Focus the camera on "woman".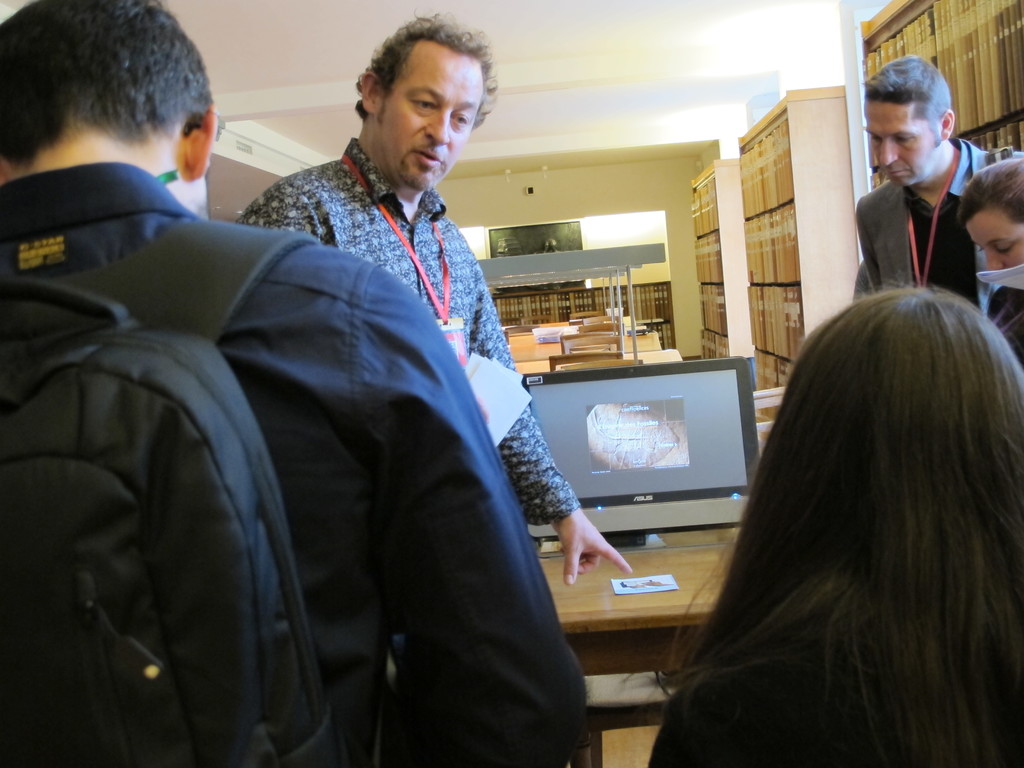
Focus region: (left=694, top=252, right=1021, bottom=766).
